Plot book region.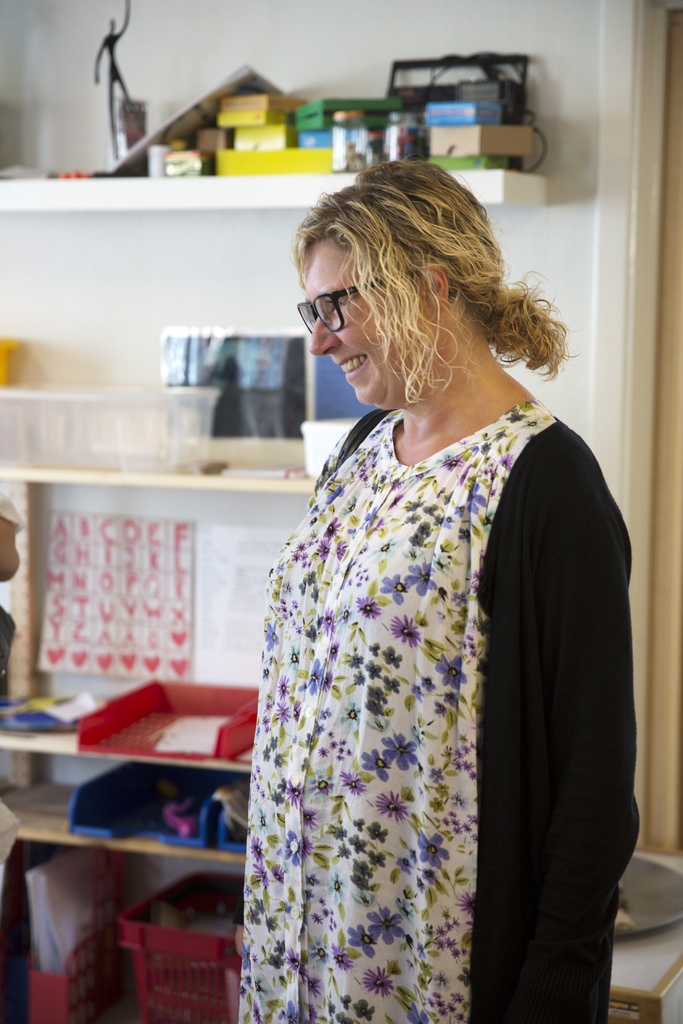
Plotted at locate(107, 63, 292, 179).
